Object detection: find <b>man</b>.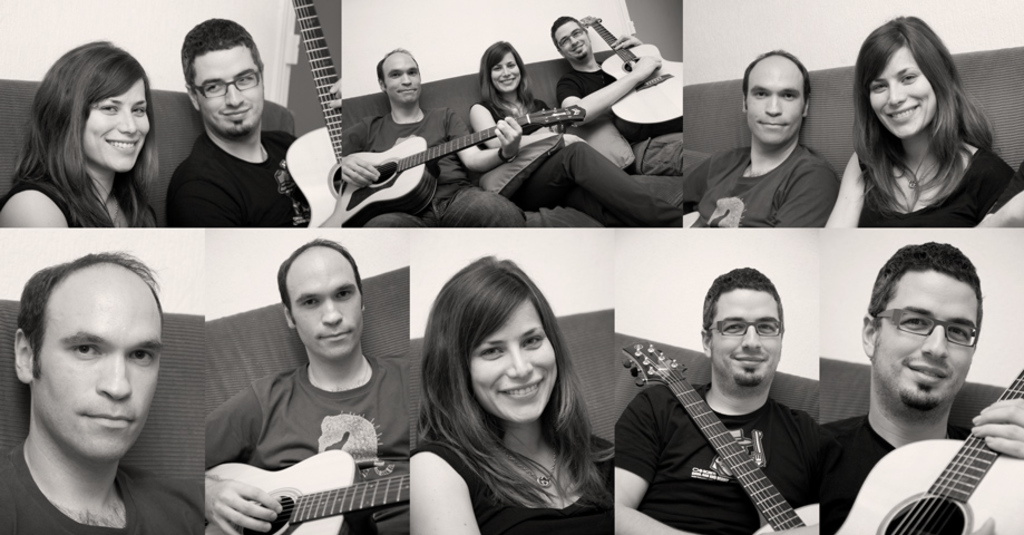
820,240,1023,534.
